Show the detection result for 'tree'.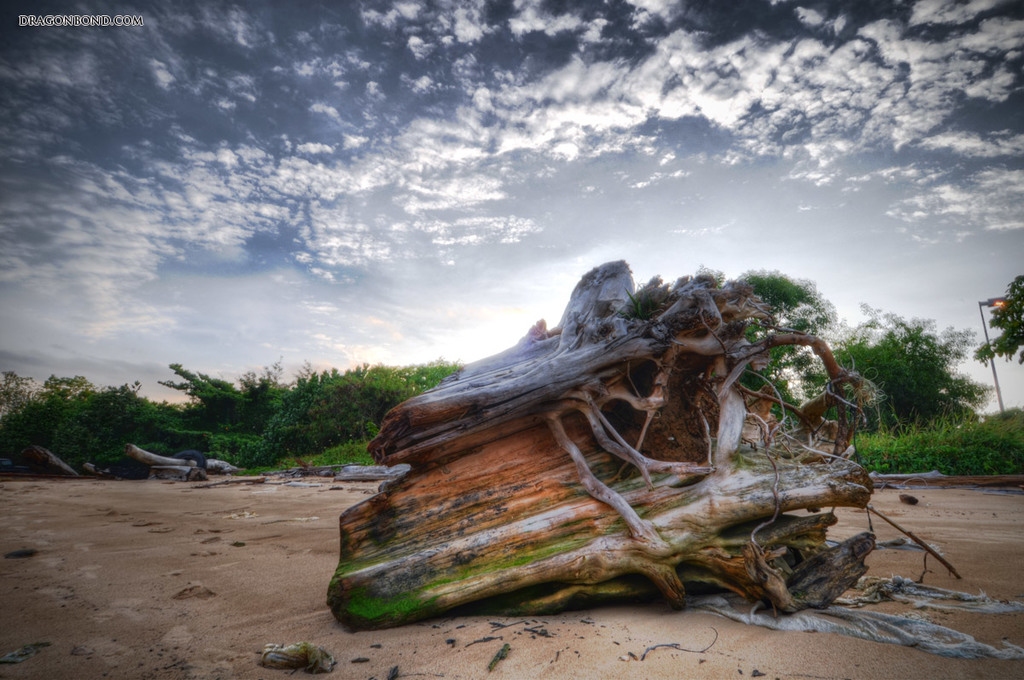
13:367:144:479.
